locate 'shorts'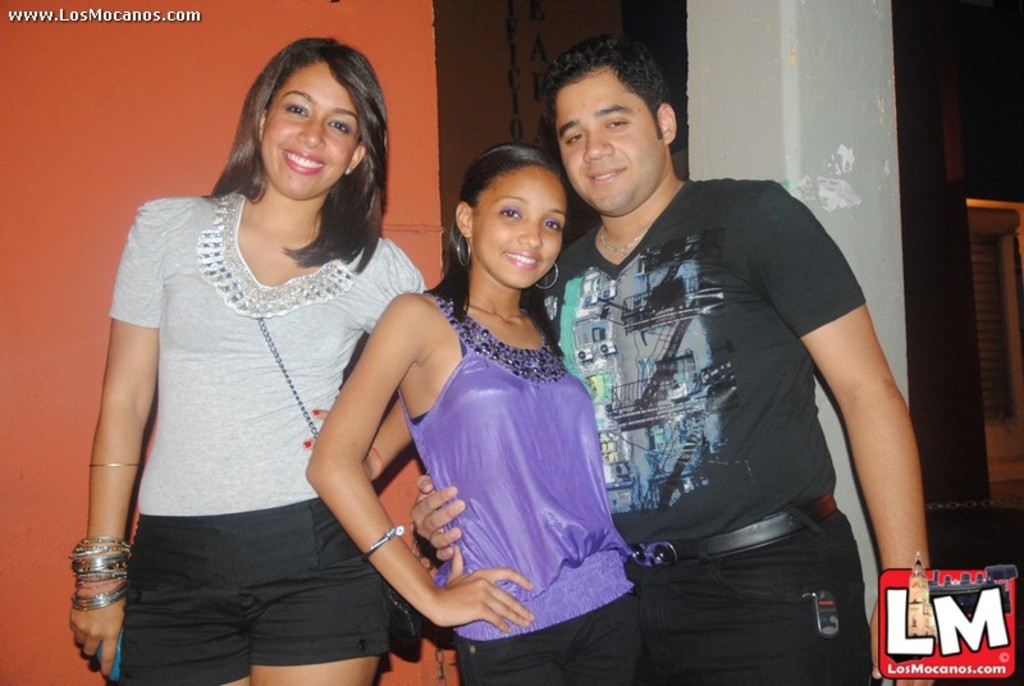
[449,599,641,685]
